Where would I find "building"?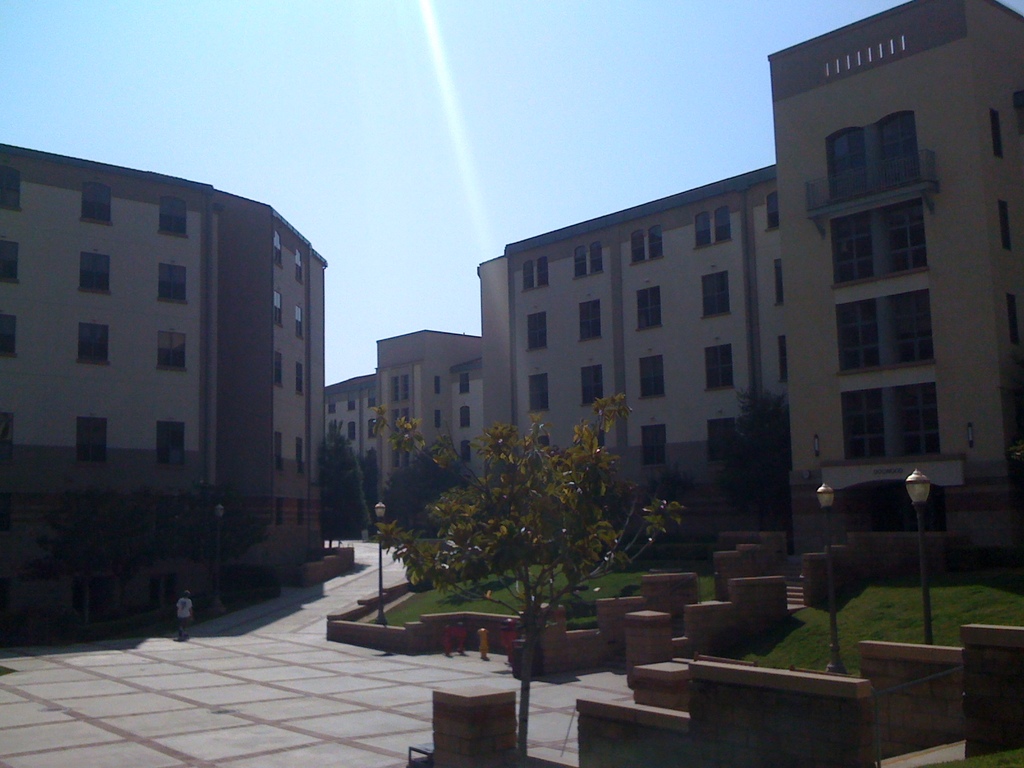
At (left=764, top=0, right=1023, bottom=532).
